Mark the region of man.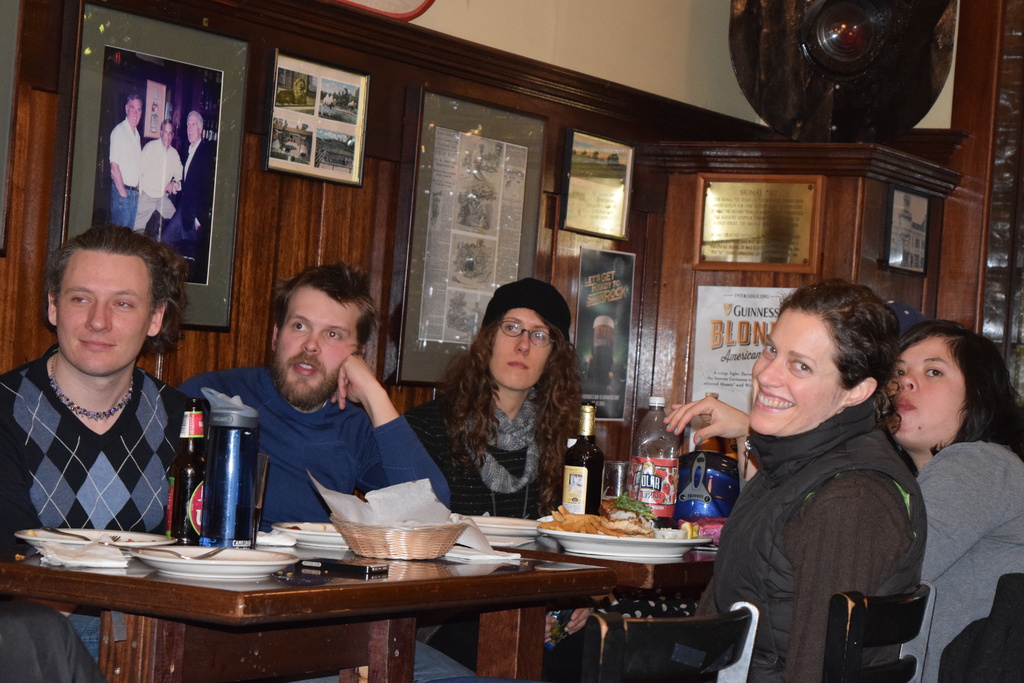
Region: locate(163, 110, 215, 231).
